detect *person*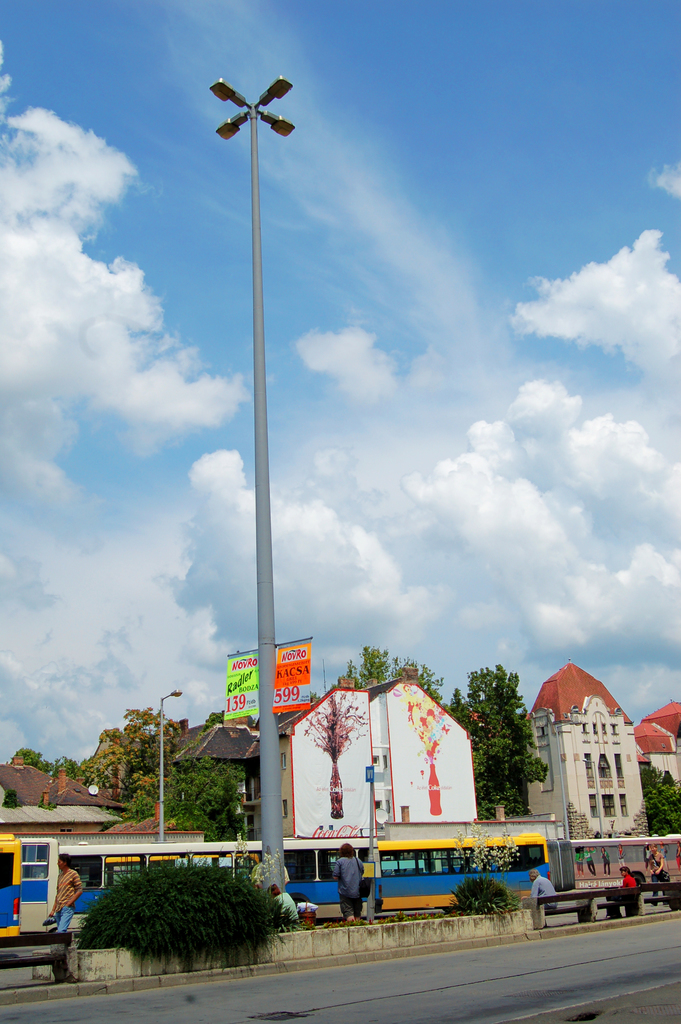
(x1=332, y1=839, x2=366, y2=921)
